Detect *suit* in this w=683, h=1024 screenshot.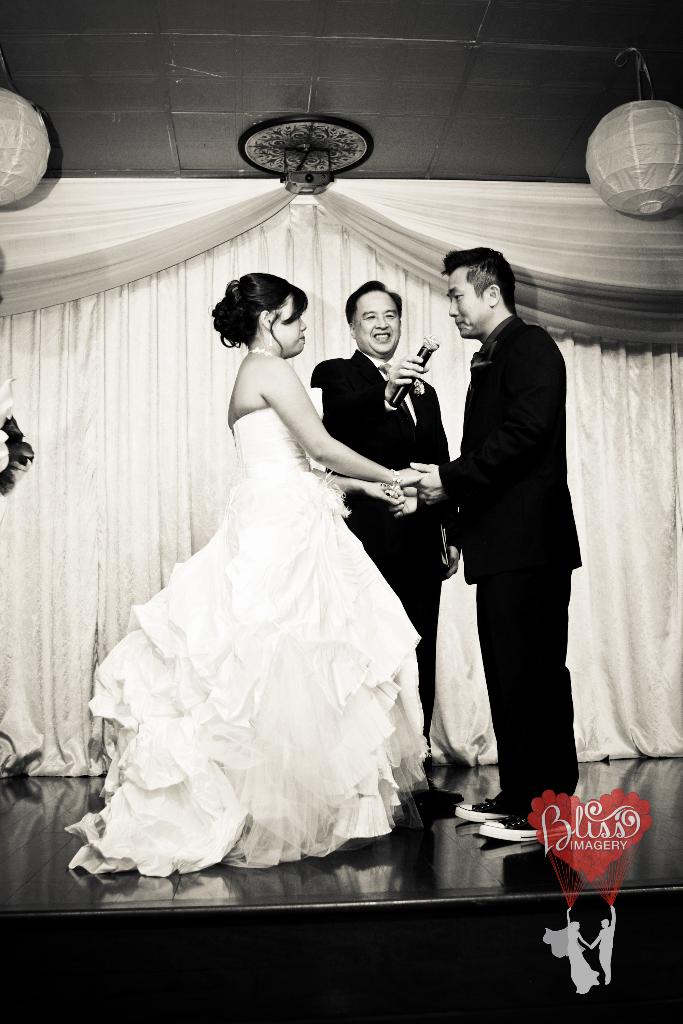
Detection: x1=436, y1=321, x2=614, y2=867.
